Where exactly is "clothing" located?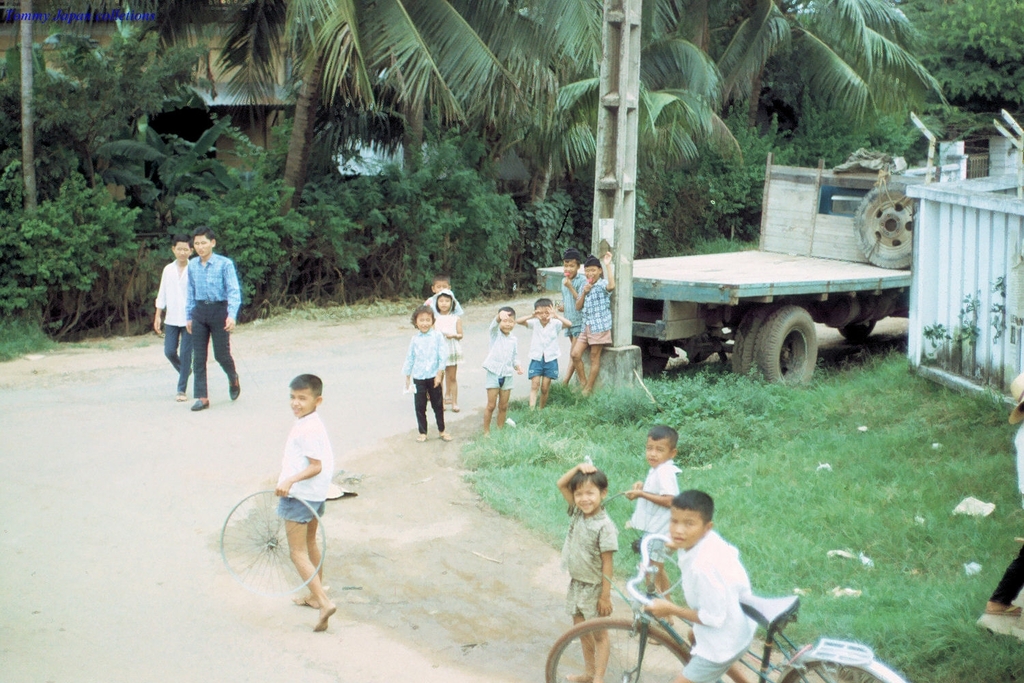
Its bounding box is 528:313:571:389.
